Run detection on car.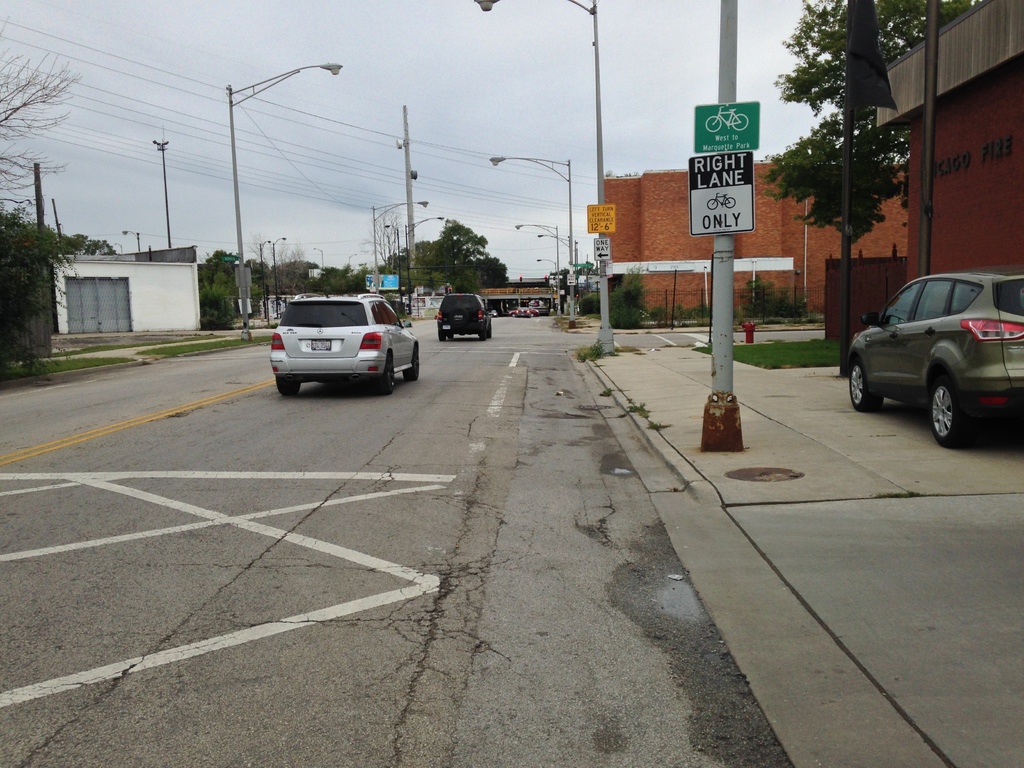
Result: bbox=[842, 264, 1023, 452].
